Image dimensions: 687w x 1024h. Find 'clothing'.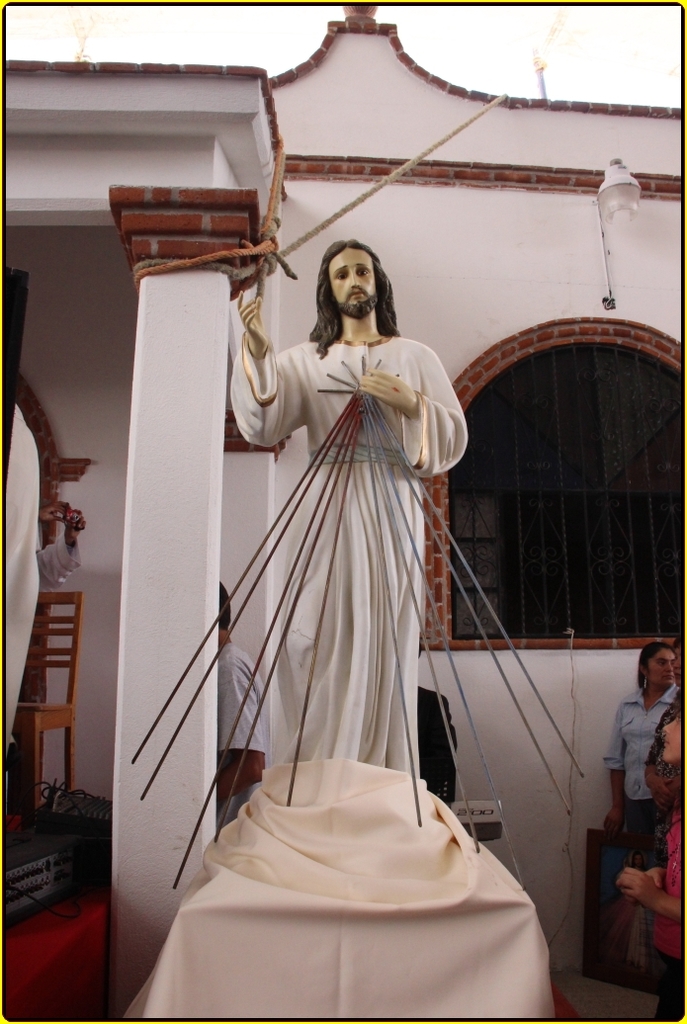
x1=602 y1=680 x2=680 y2=855.
